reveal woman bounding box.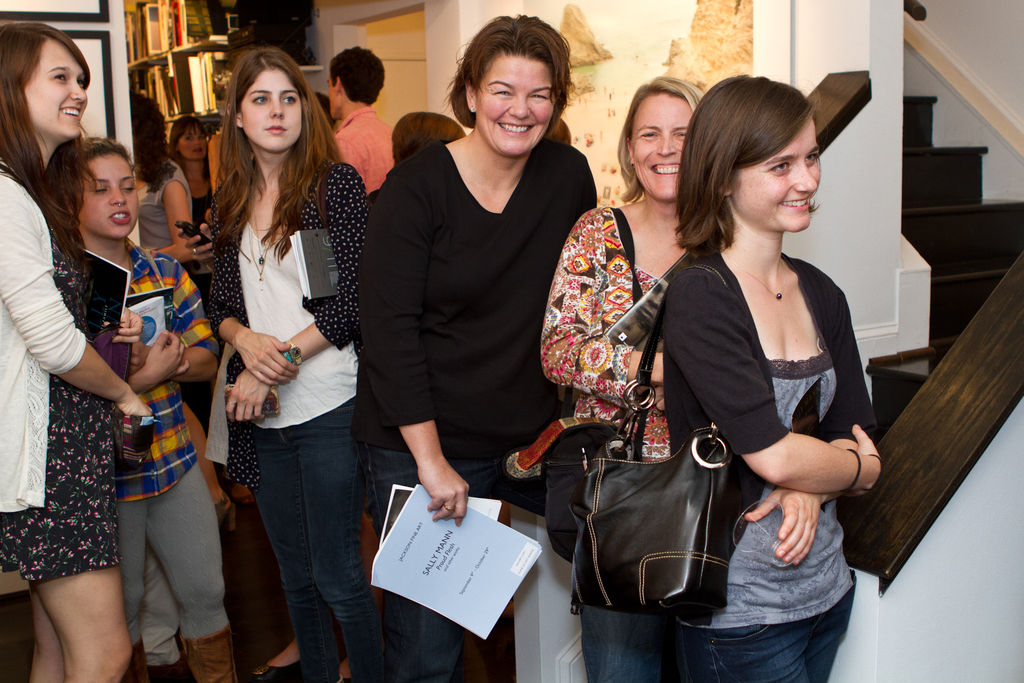
Revealed: [534, 68, 700, 682].
